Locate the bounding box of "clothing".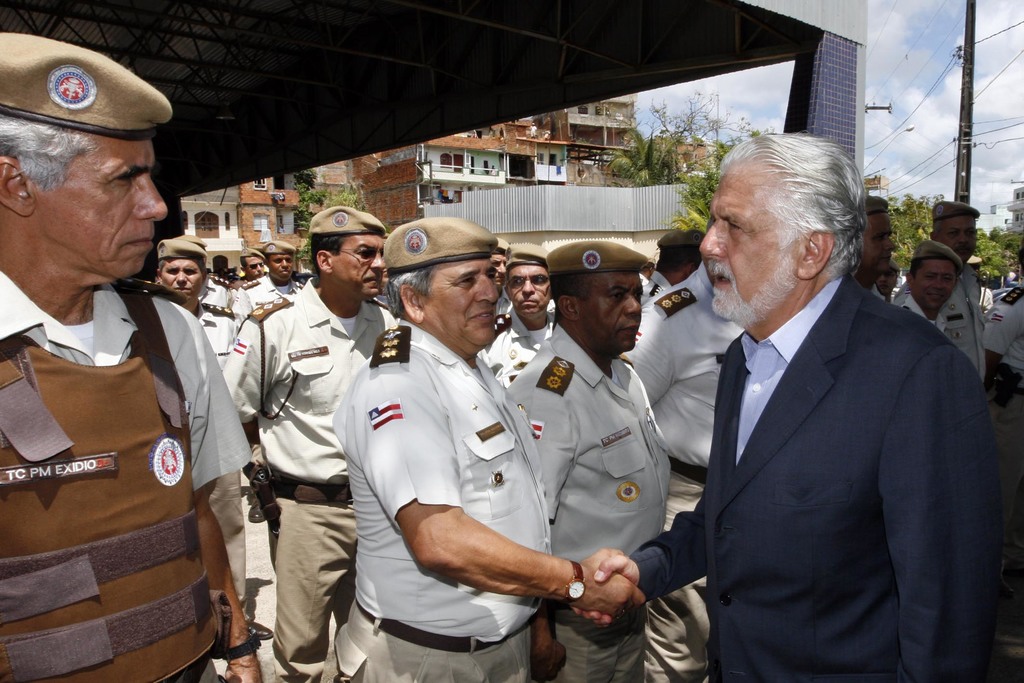
Bounding box: bbox(218, 270, 397, 679).
